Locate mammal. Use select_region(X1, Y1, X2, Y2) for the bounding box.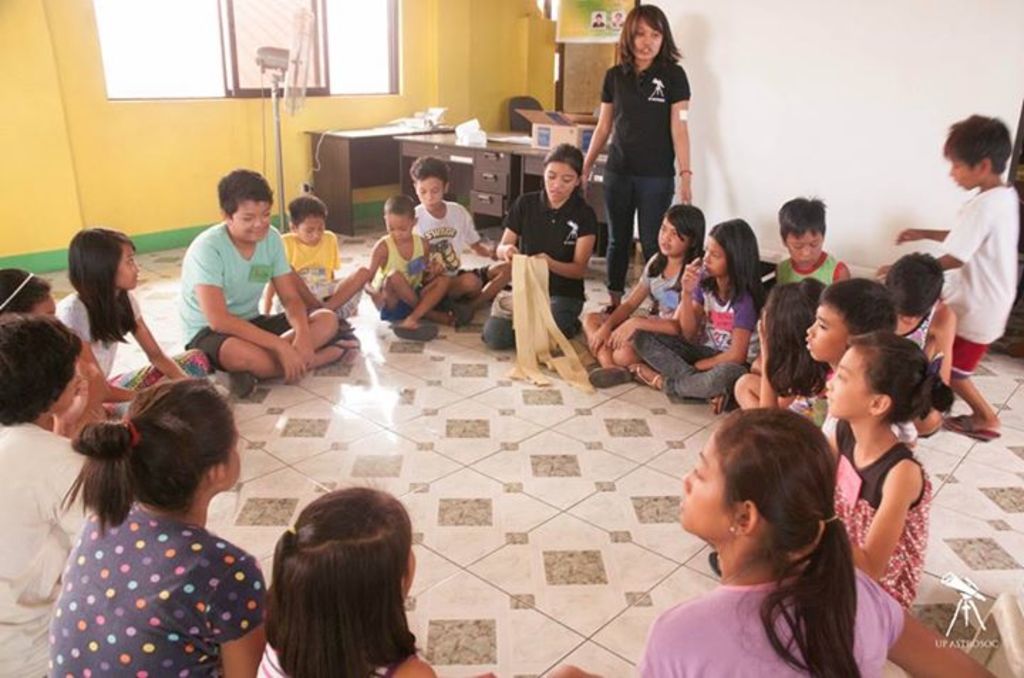
select_region(0, 313, 90, 677).
